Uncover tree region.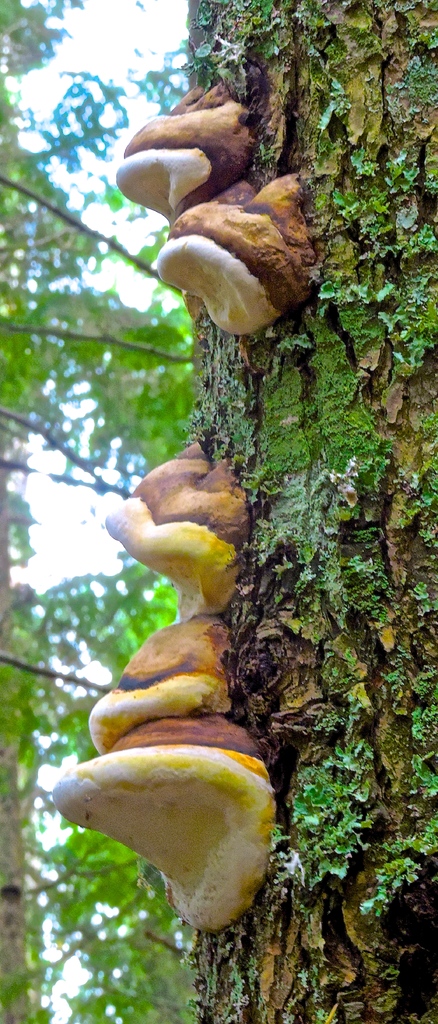
Uncovered: <box>5,45,419,974</box>.
